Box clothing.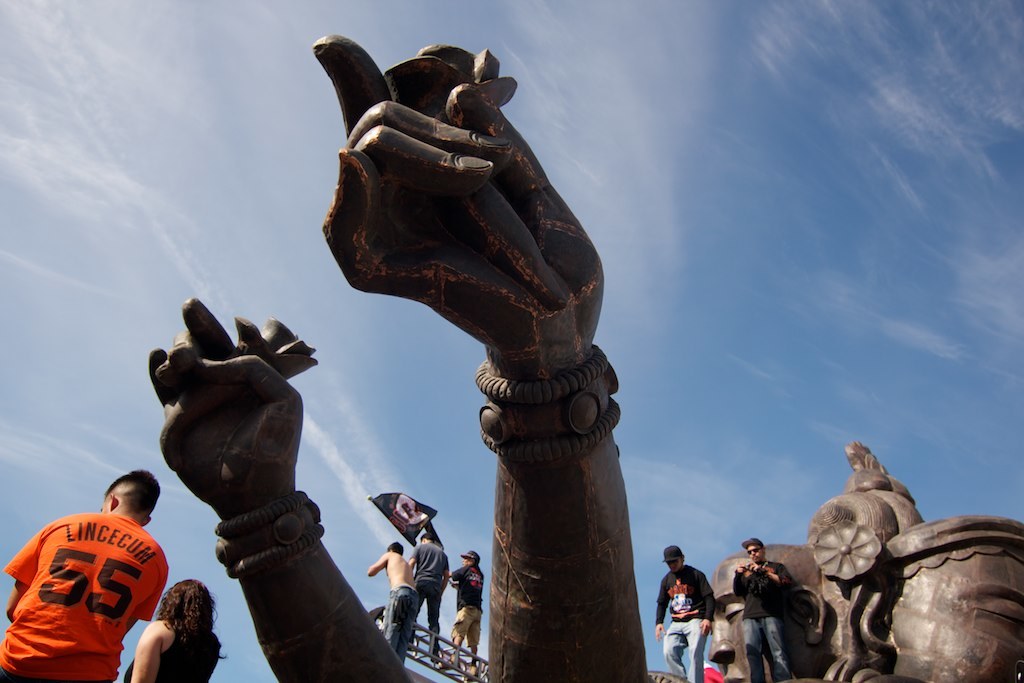
658/564/714/682.
